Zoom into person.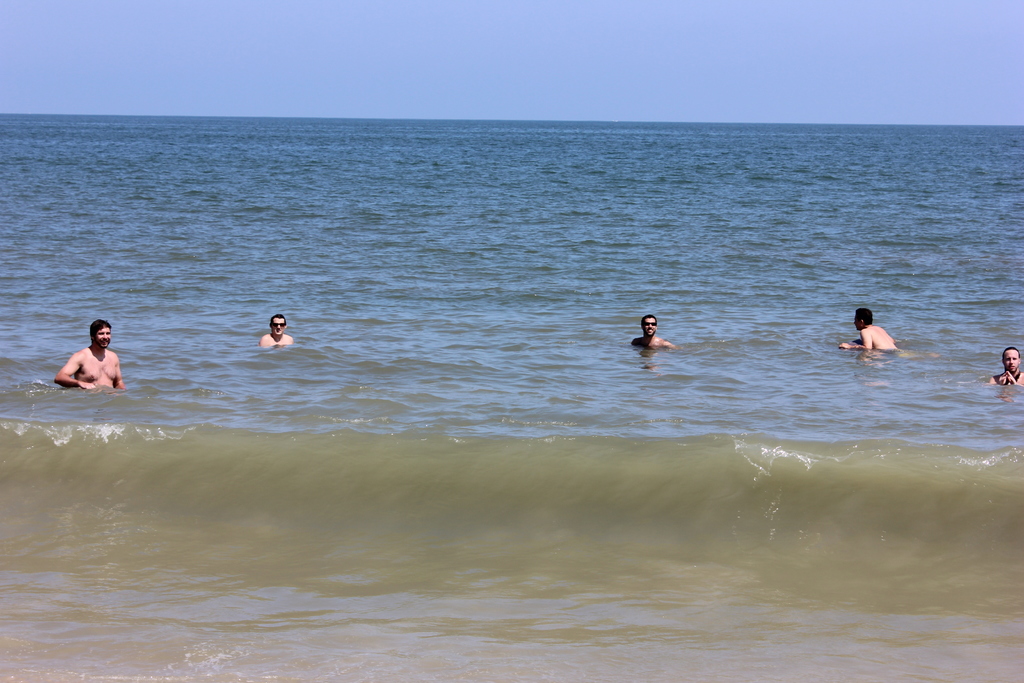
Zoom target: detection(49, 308, 115, 389).
